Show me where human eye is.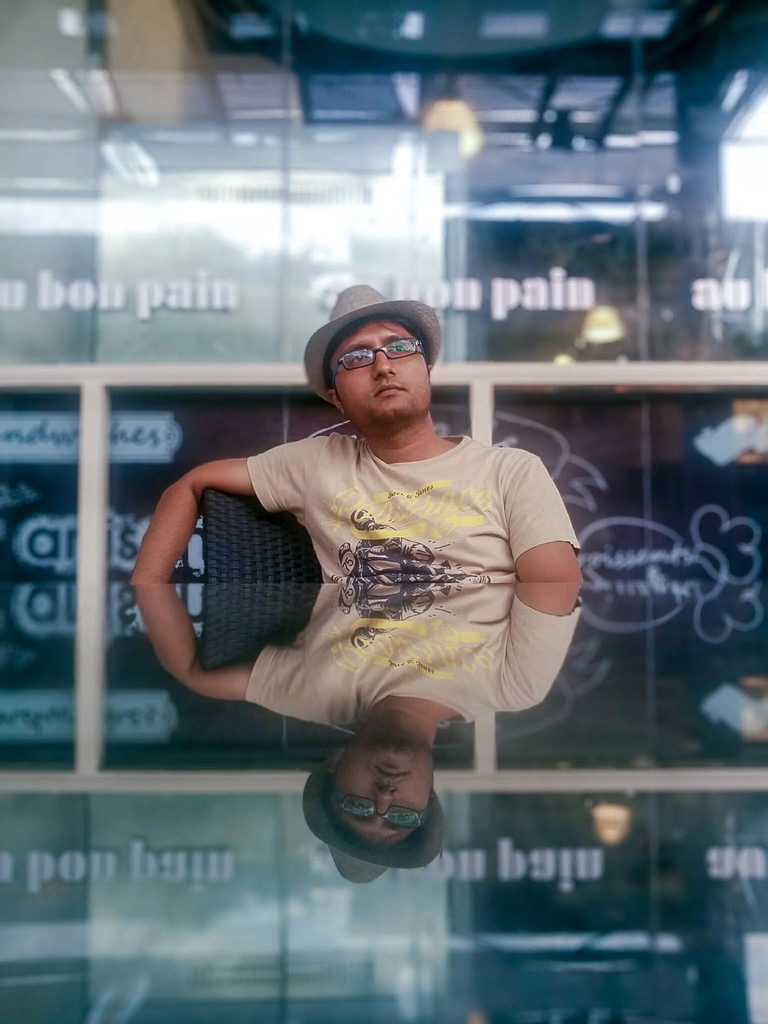
human eye is at 345:347:373:366.
